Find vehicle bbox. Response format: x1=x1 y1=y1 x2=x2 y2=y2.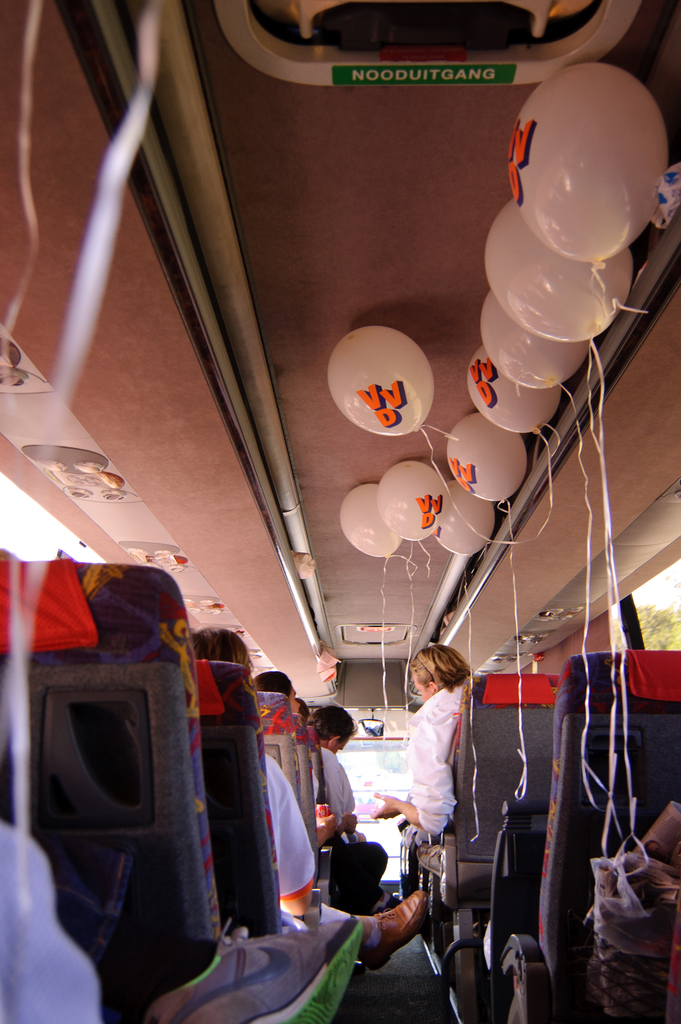
x1=31 y1=3 x2=590 y2=1023.
